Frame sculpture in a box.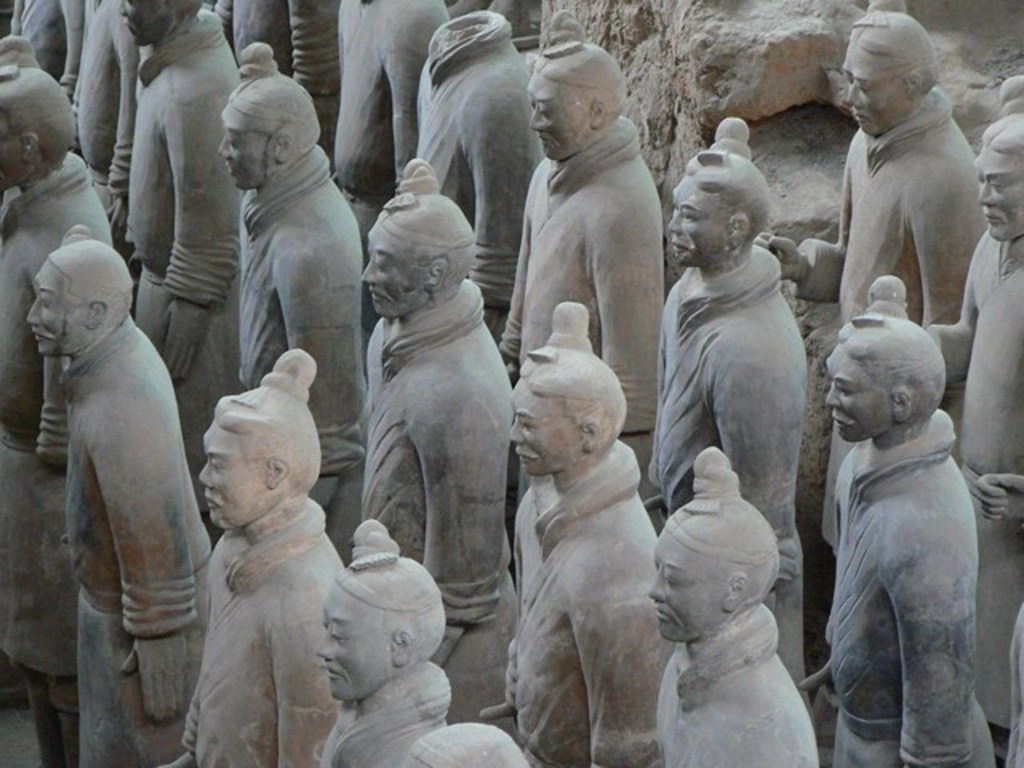
Rect(651, 453, 835, 766).
